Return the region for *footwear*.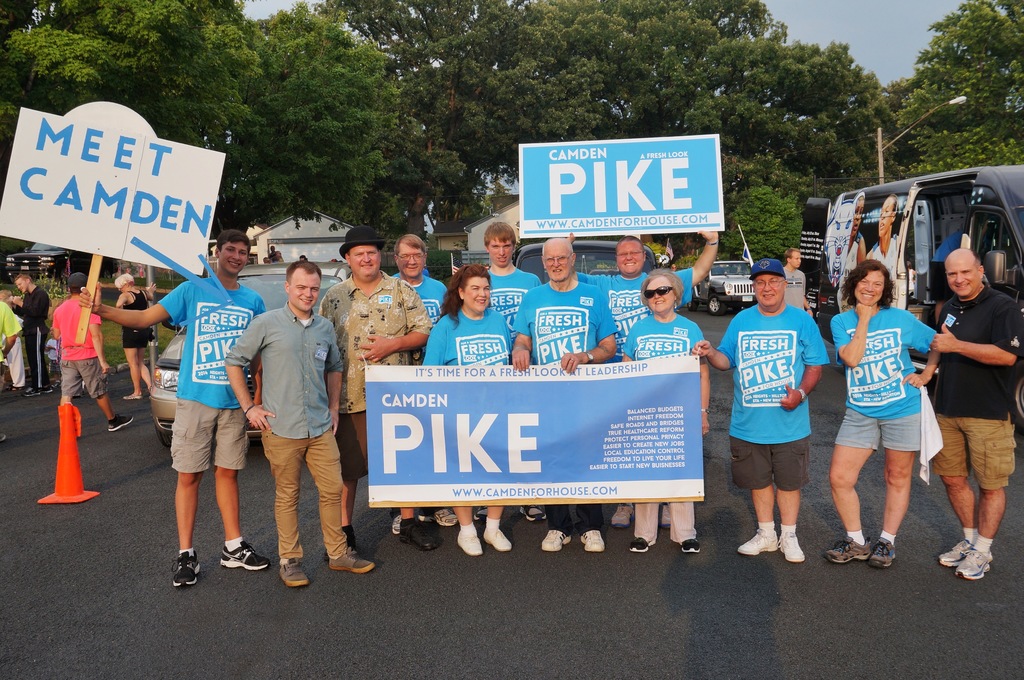
[953,553,983,583].
